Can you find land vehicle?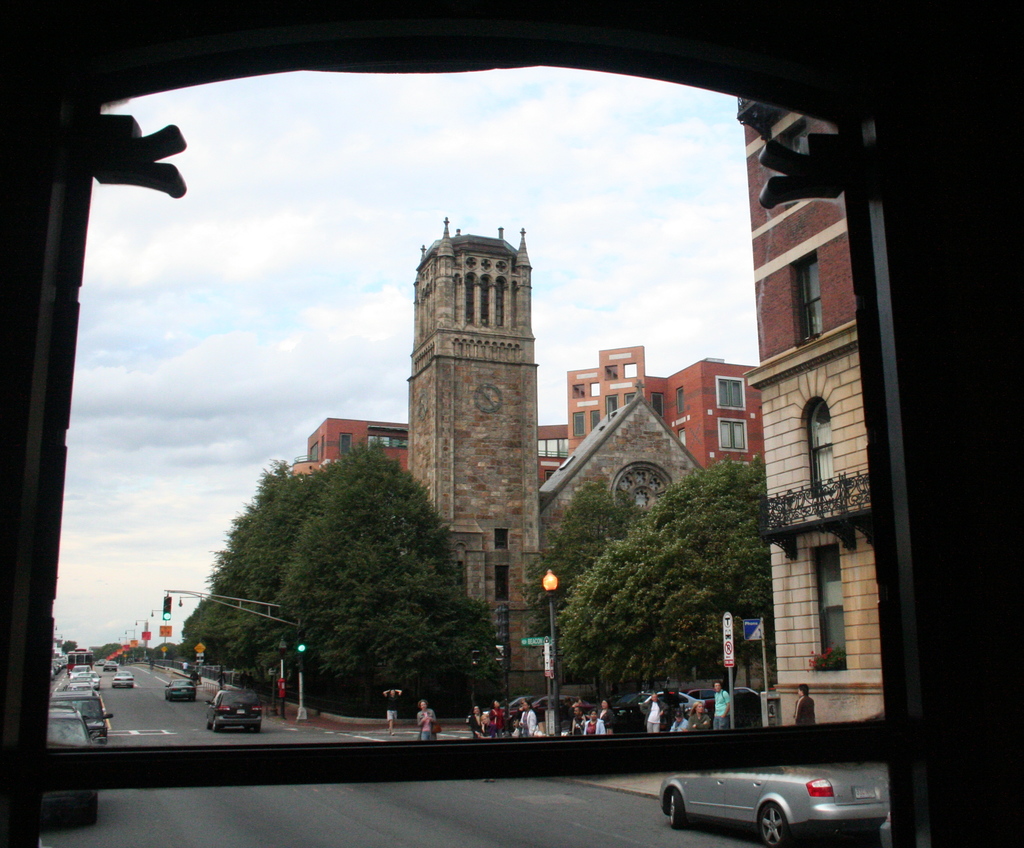
Yes, bounding box: [x1=72, y1=674, x2=95, y2=685].
